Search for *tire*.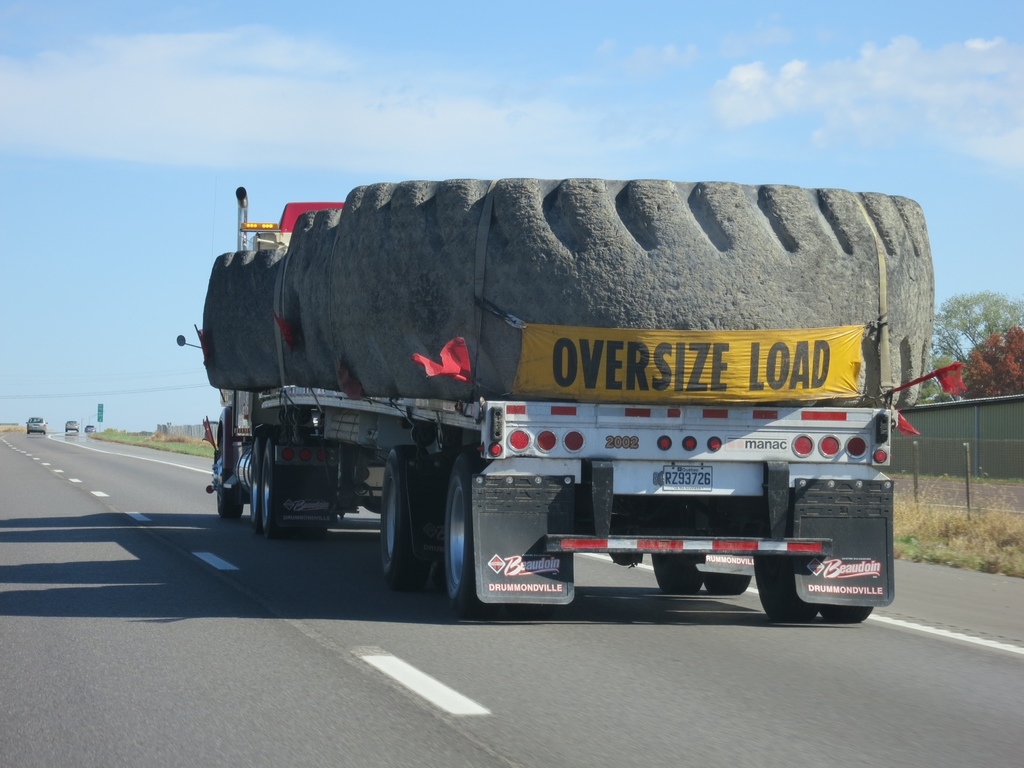
Found at bbox=(375, 444, 440, 589).
